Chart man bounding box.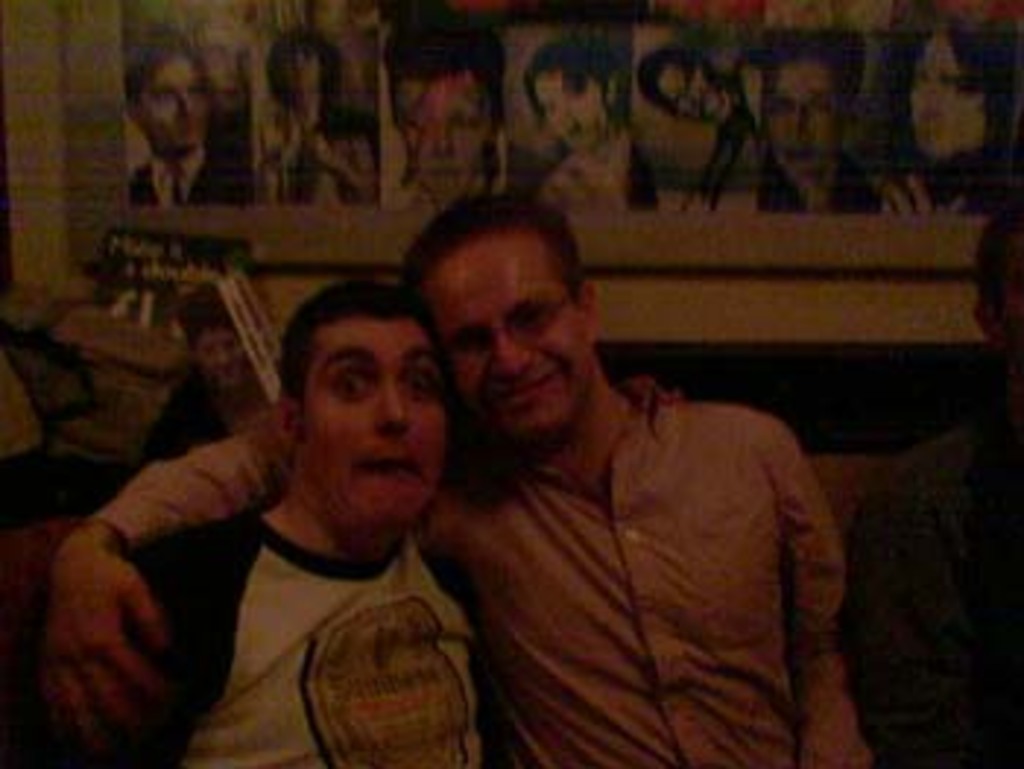
Charted: [x1=260, y1=29, x2=389, y2=202].
